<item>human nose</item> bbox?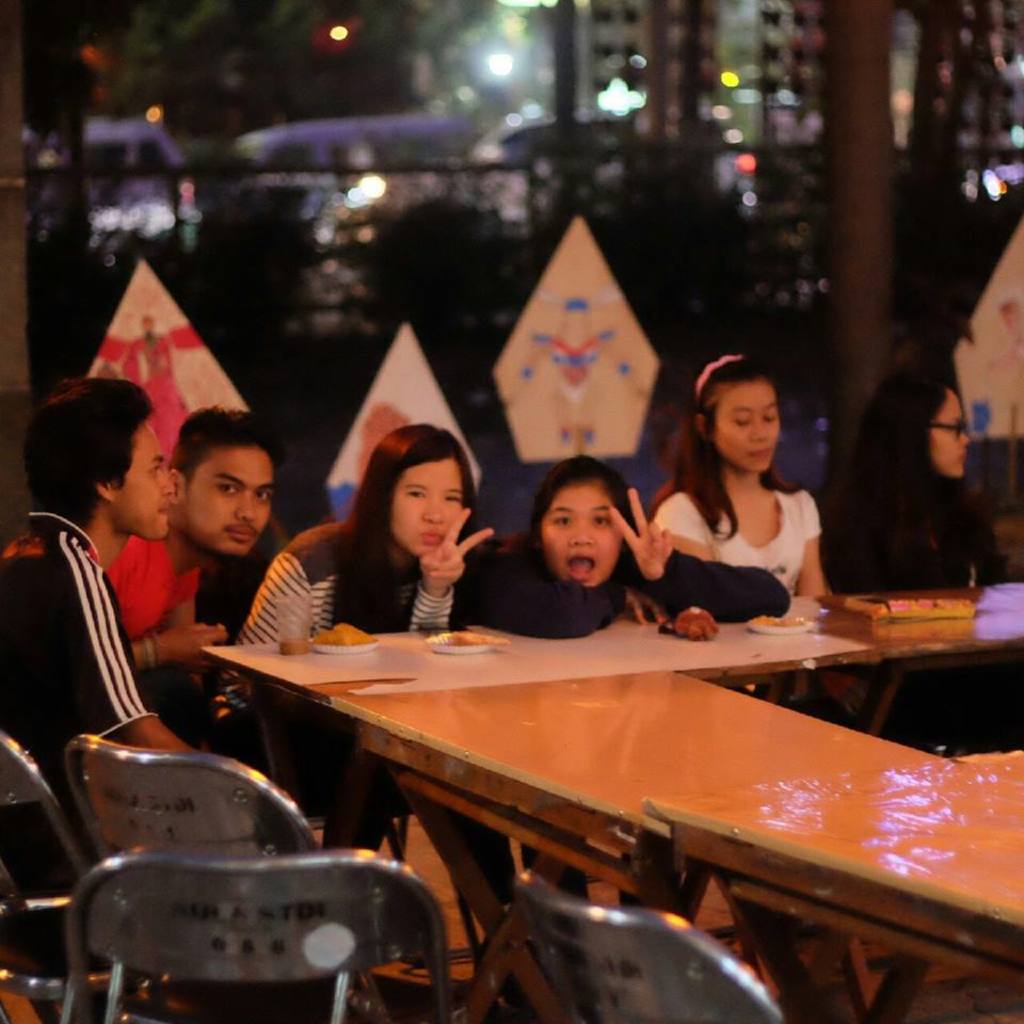
box=[747, 419, 770, 443]
